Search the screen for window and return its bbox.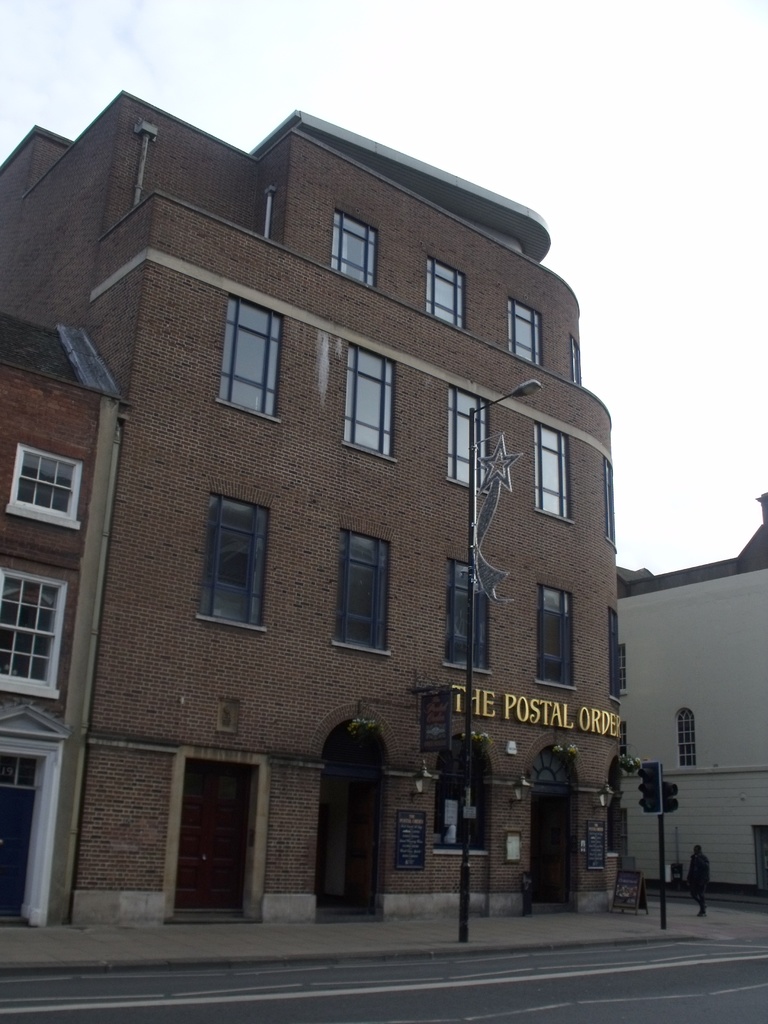
Found: box=[608, 758, 625, 856].
